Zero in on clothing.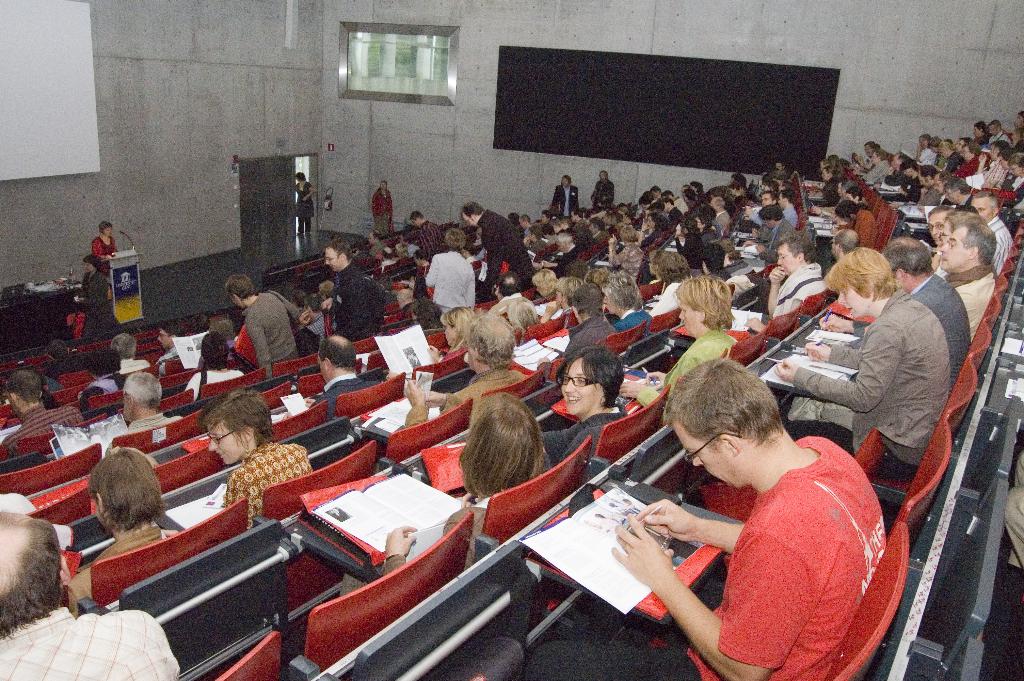
Zeroed in: Rect(45, 356, 86, 377).
